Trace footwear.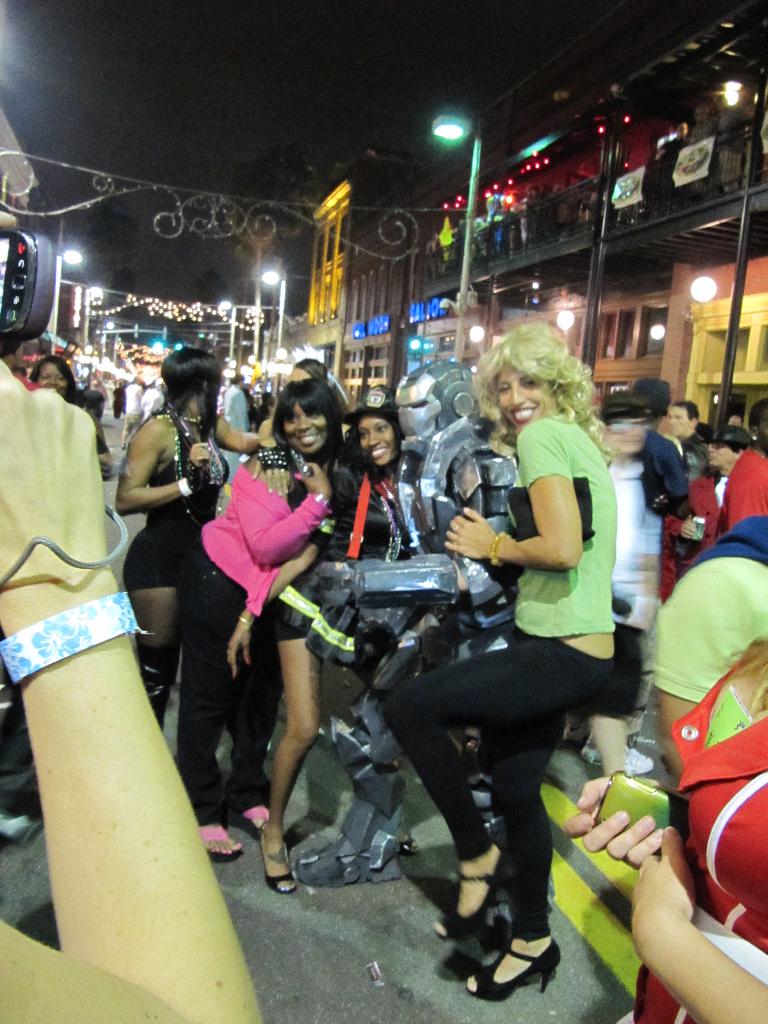
Traced to [465,913,557,989].
